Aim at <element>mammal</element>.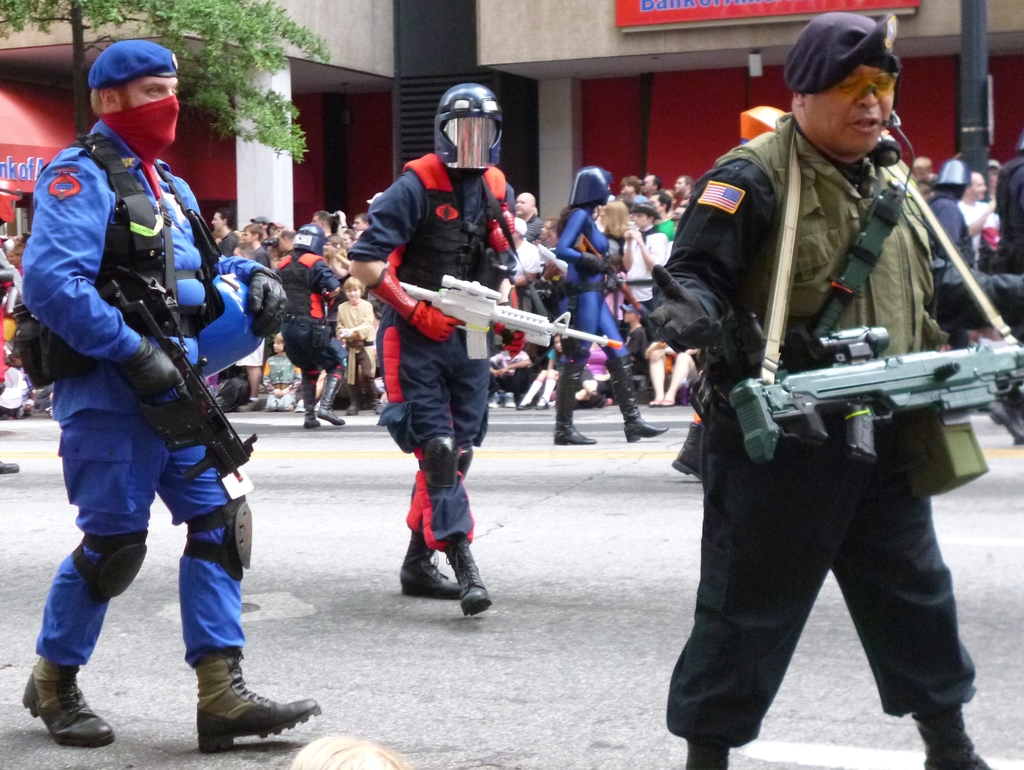
Aimed at bbox=(344, 82, 525, 614).
